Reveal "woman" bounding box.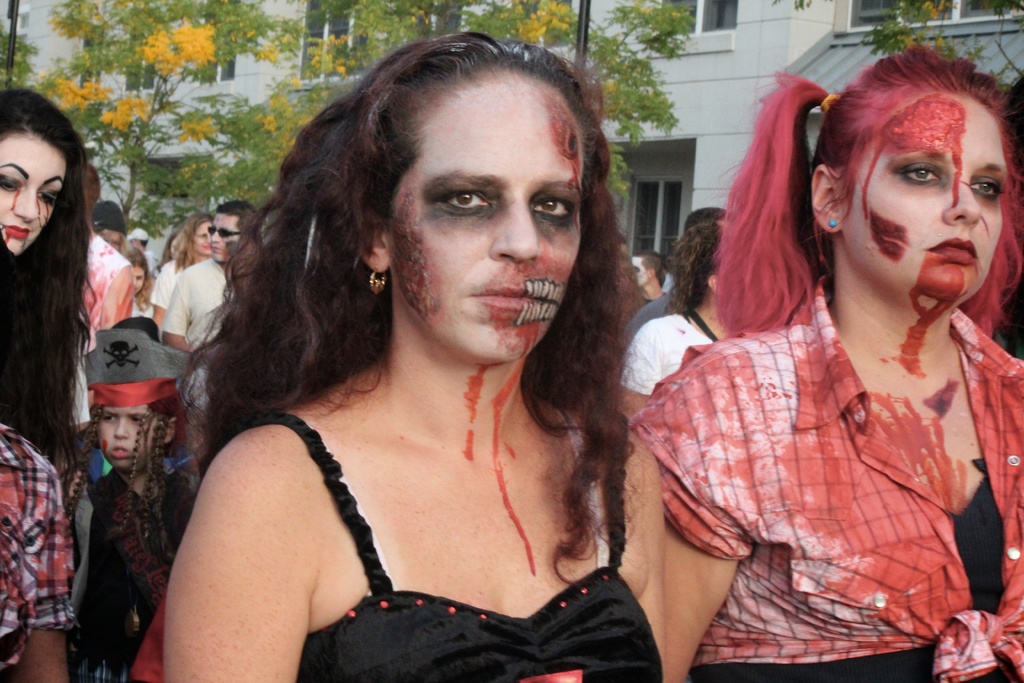
Revealed: [x1=0, y1=79, x2=100, y2=574].
